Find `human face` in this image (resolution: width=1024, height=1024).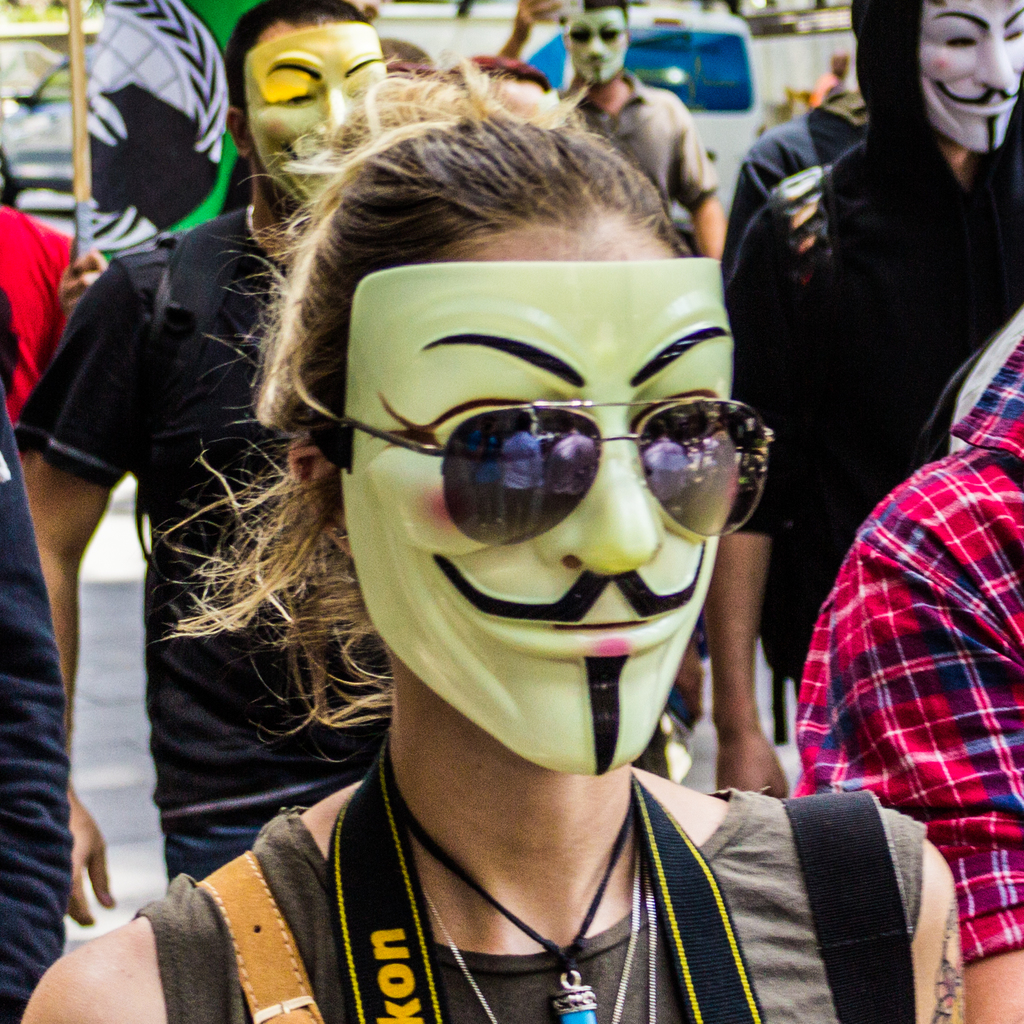
571:6:632:77.
